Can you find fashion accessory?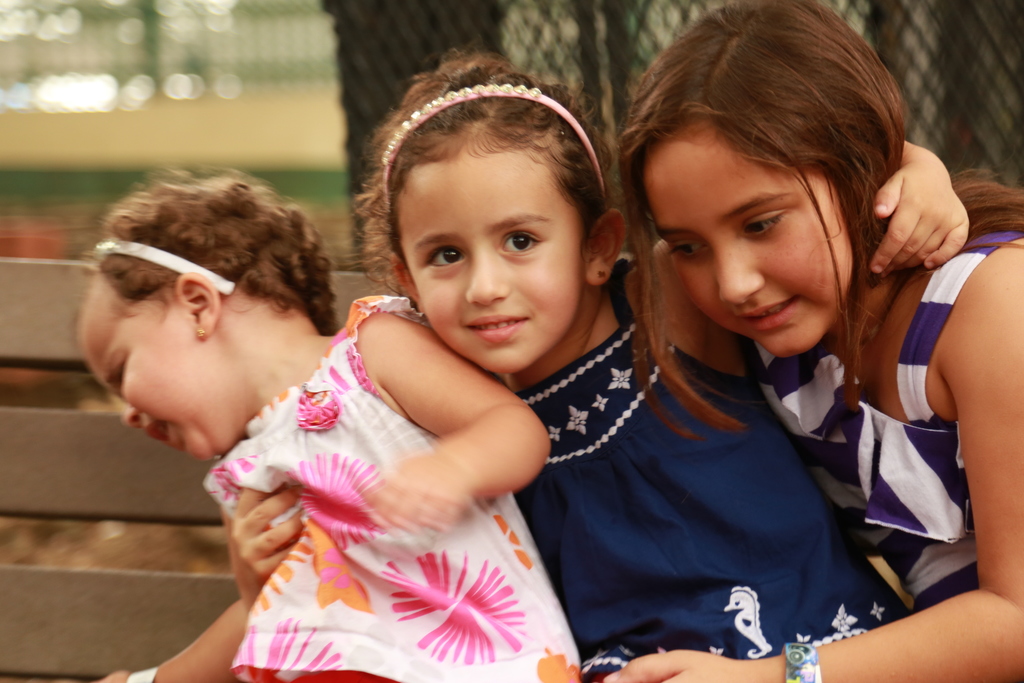
Yes, bounding box: region(194, 325, 204, 341).
